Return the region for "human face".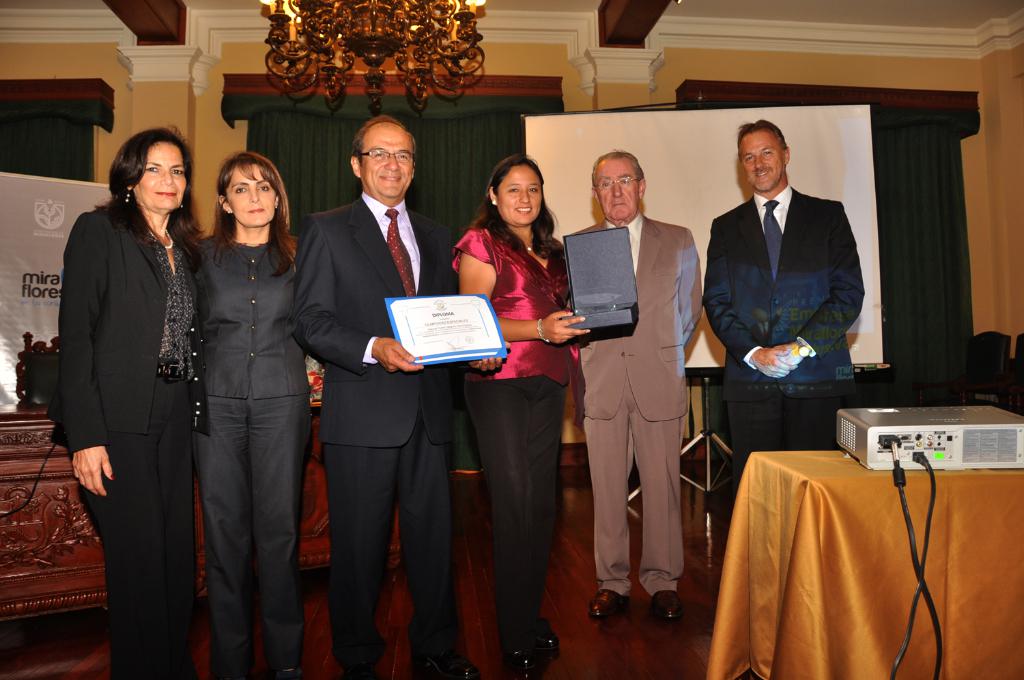
box(360, 127, 416, 197).
